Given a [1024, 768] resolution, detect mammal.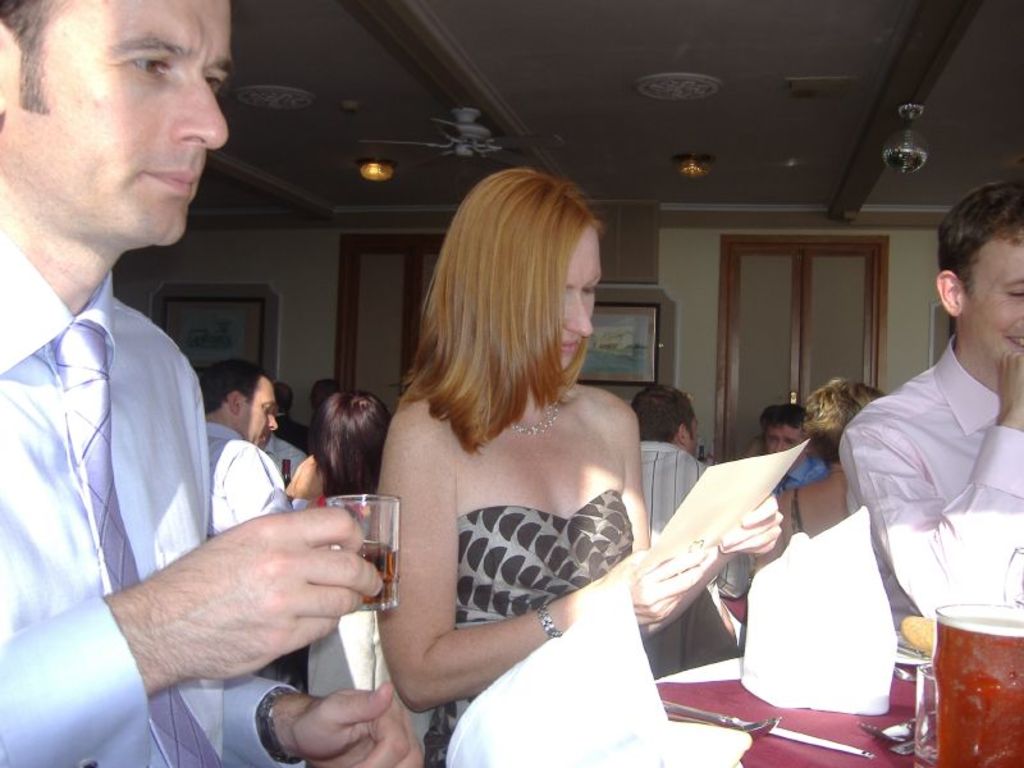
x1=0 y1=0 x2=425 y2=767.
